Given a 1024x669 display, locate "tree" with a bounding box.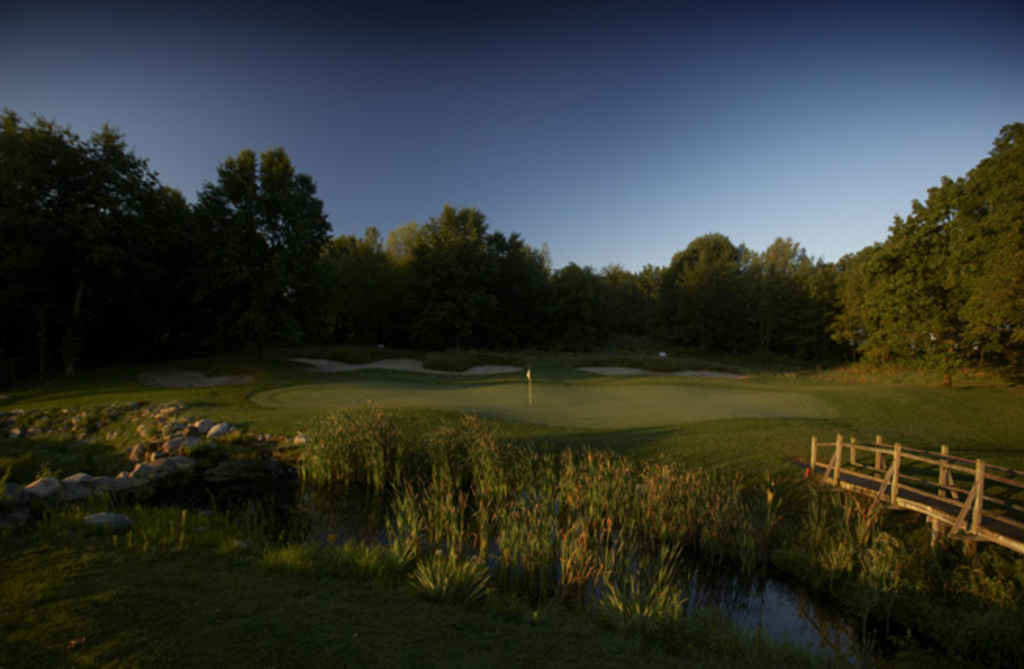
Located: x1=653, y1=228, x2=738, y2=349.
